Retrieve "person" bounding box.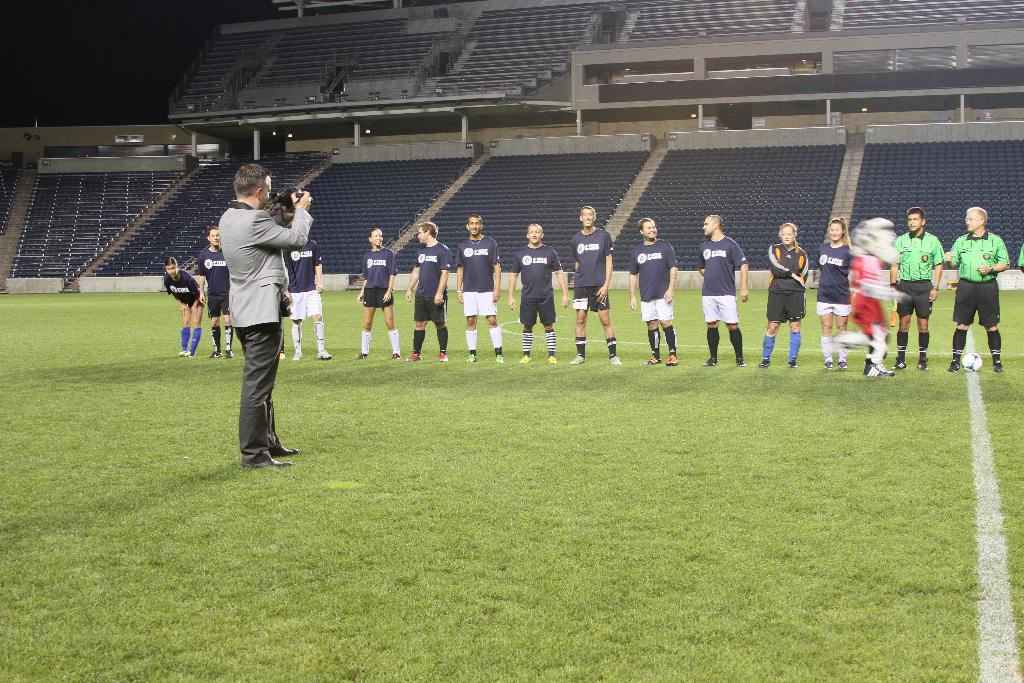
Bounding box: (x1=950, y1=208, x2=1010, y2=366).
